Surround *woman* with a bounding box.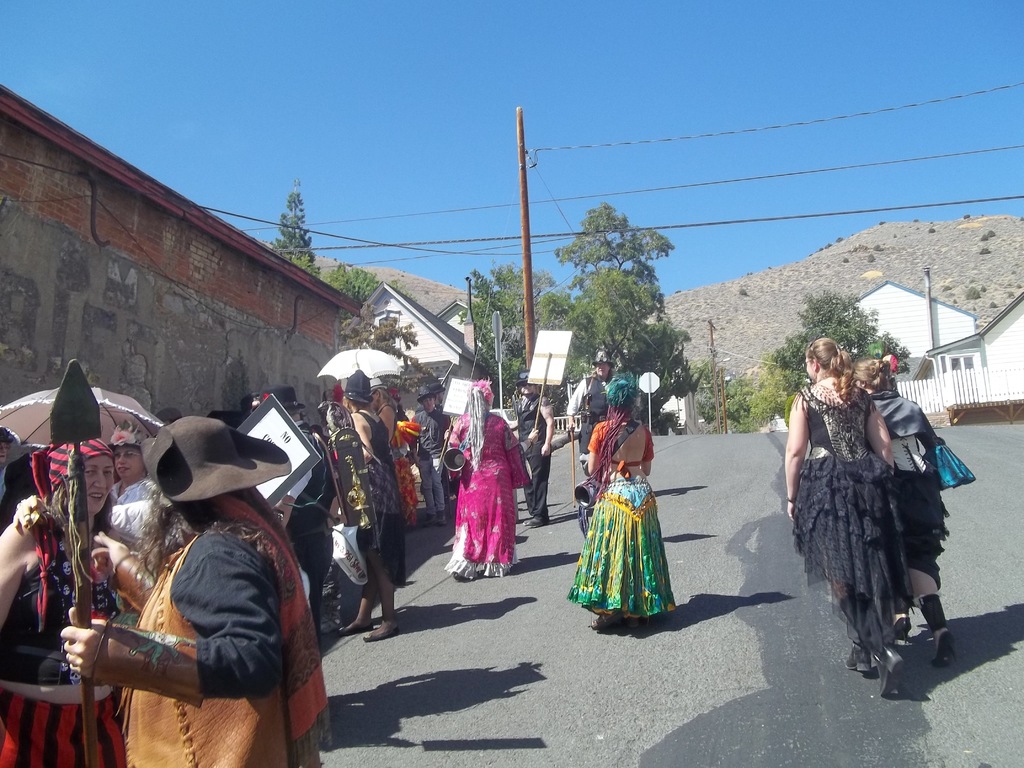
{"x1": 570, "y1": 387, "x2": 687, "y2": 617}.
